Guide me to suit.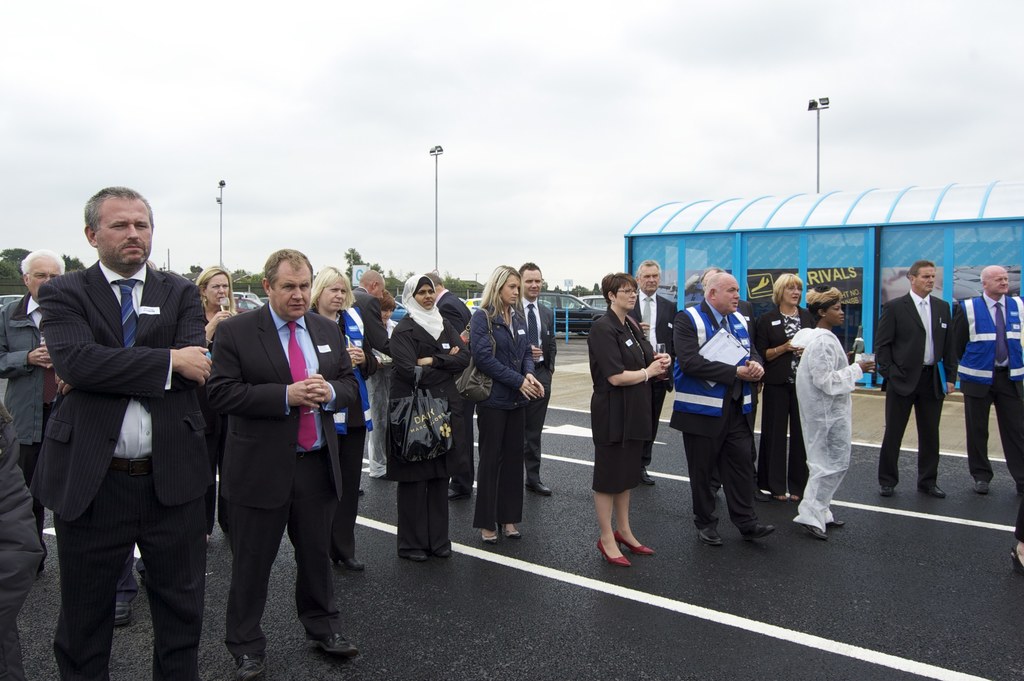
Guidance: pyautogui.locateOnScreen(518, 296, 557, 486).
